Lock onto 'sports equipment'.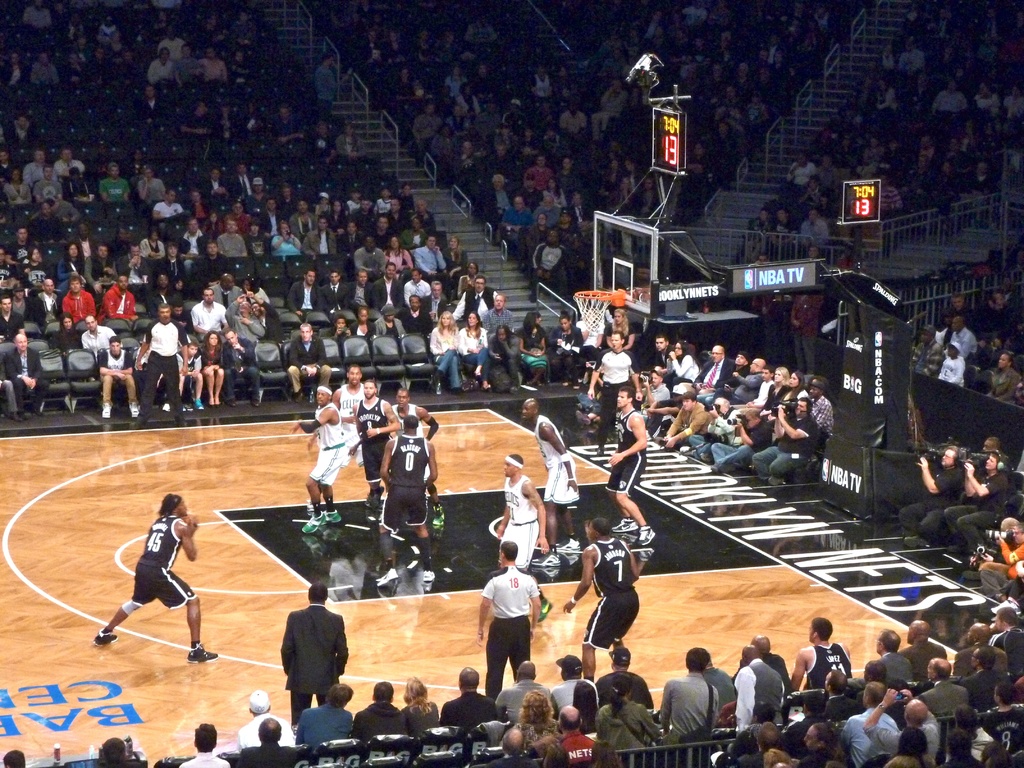
Locked: <bbox>377, 533, 392, 557</bbox>.
